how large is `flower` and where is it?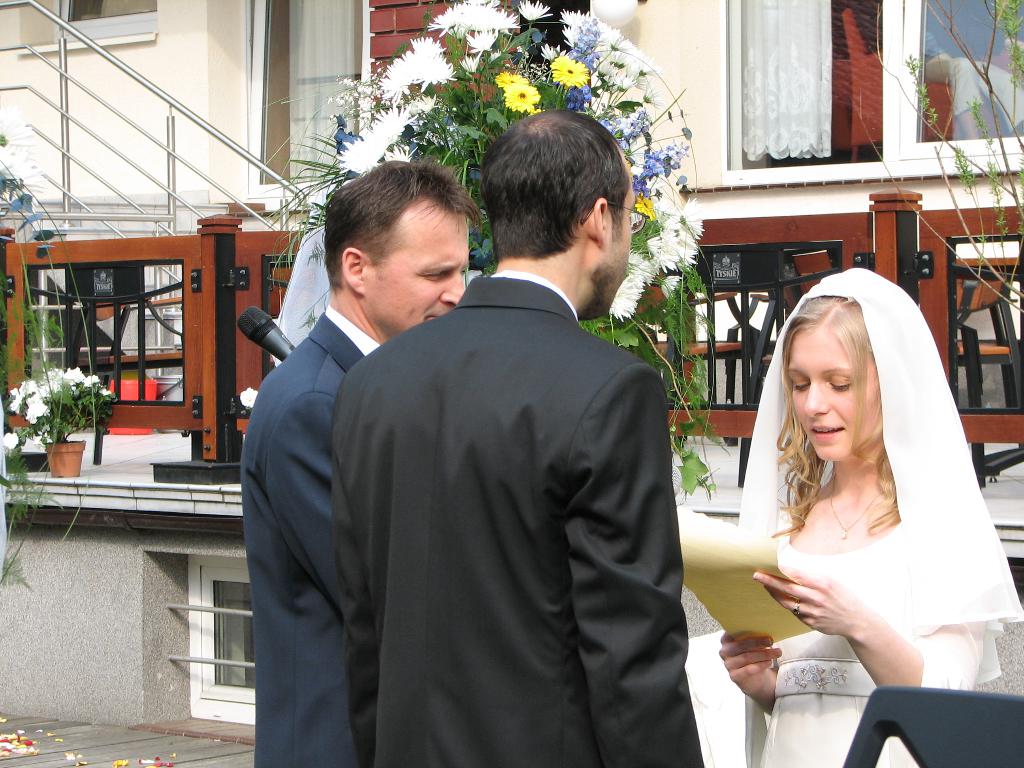
Bounding box: 376:31:456:93.
